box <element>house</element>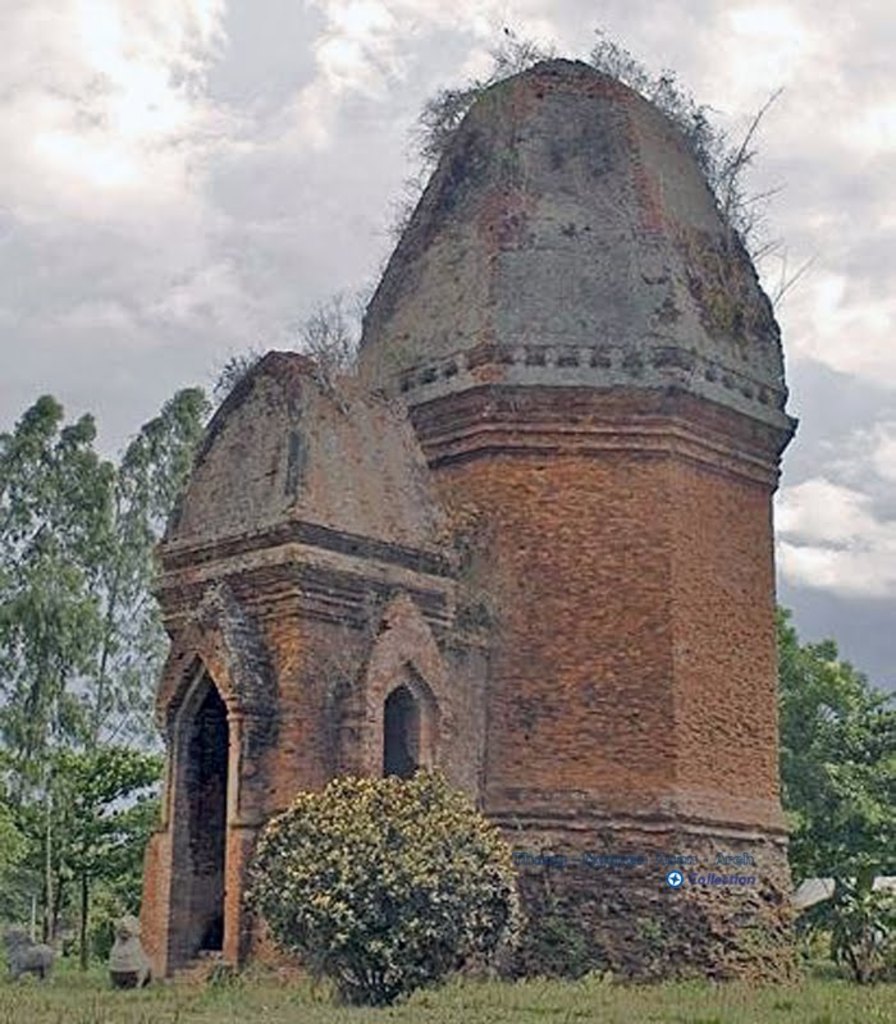
bbox=(127, 47, 808, 1004)
